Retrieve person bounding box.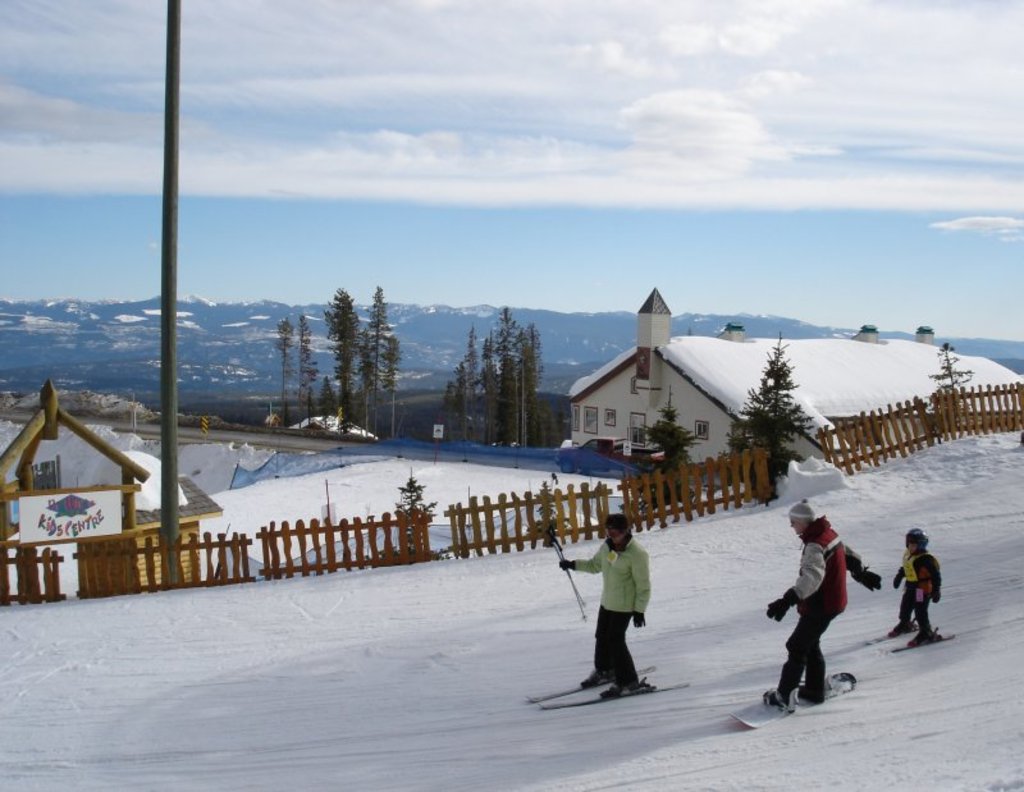
Bounding box: x1=764, y1=491, x2=886, y2=711.
